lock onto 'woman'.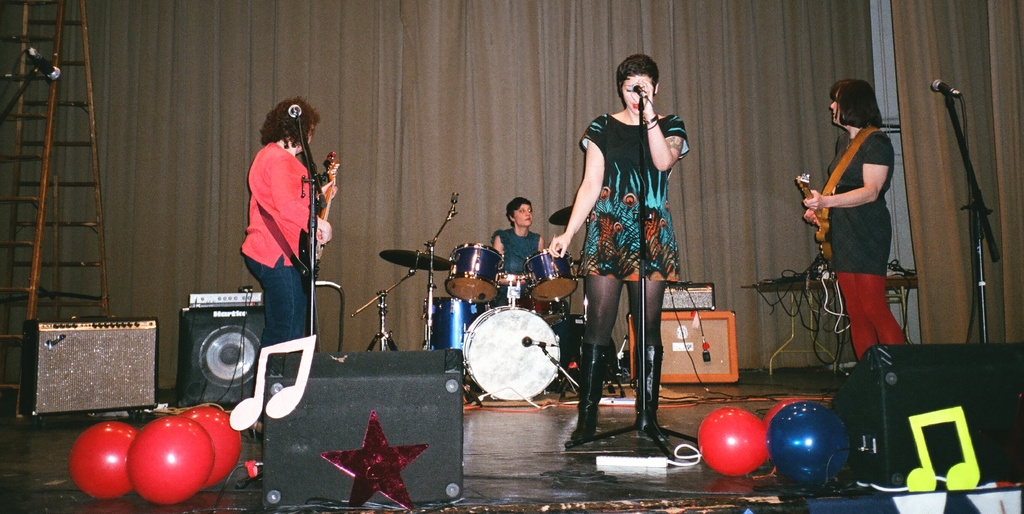
Locked: Rect(242, 94, 338, 433).
